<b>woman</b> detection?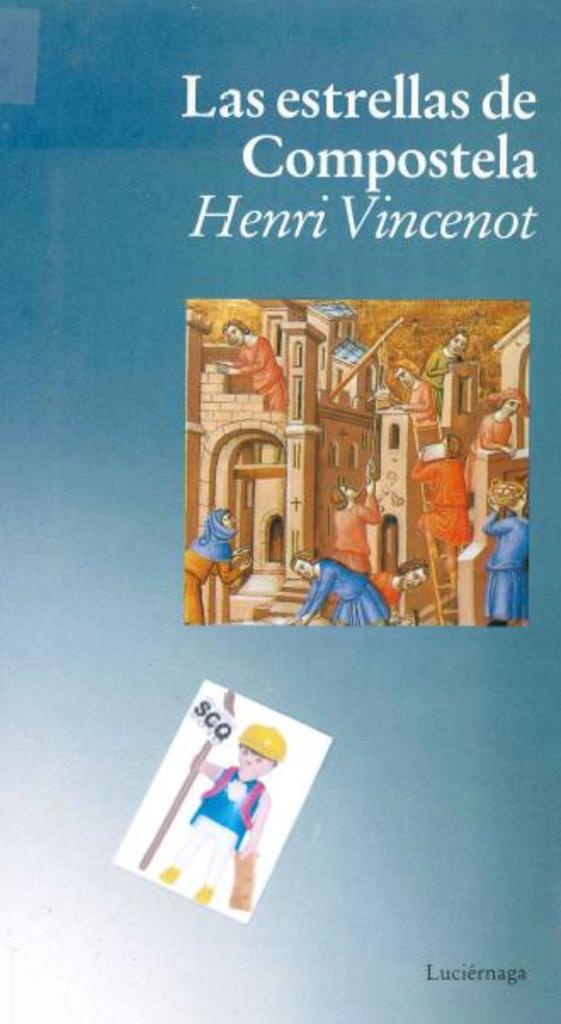
<bbox>484, 480, 532, 621</bbox>
